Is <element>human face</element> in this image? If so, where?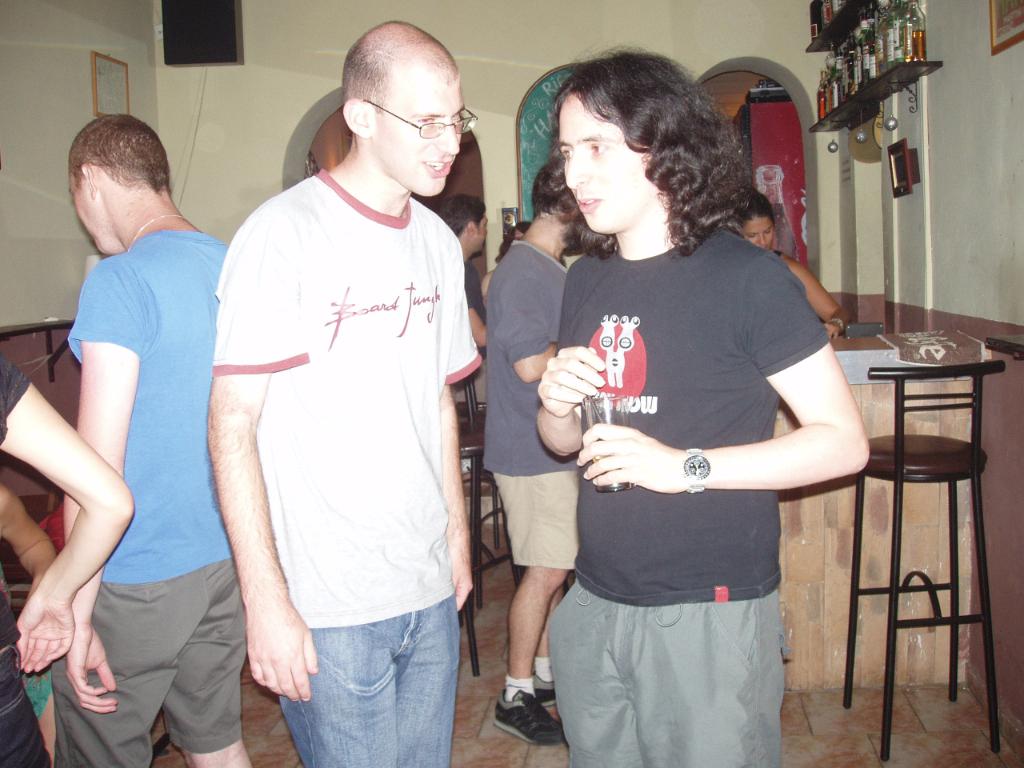
Yes, at pyautogui.locateOnScreen(743, 217, 777, 255).
